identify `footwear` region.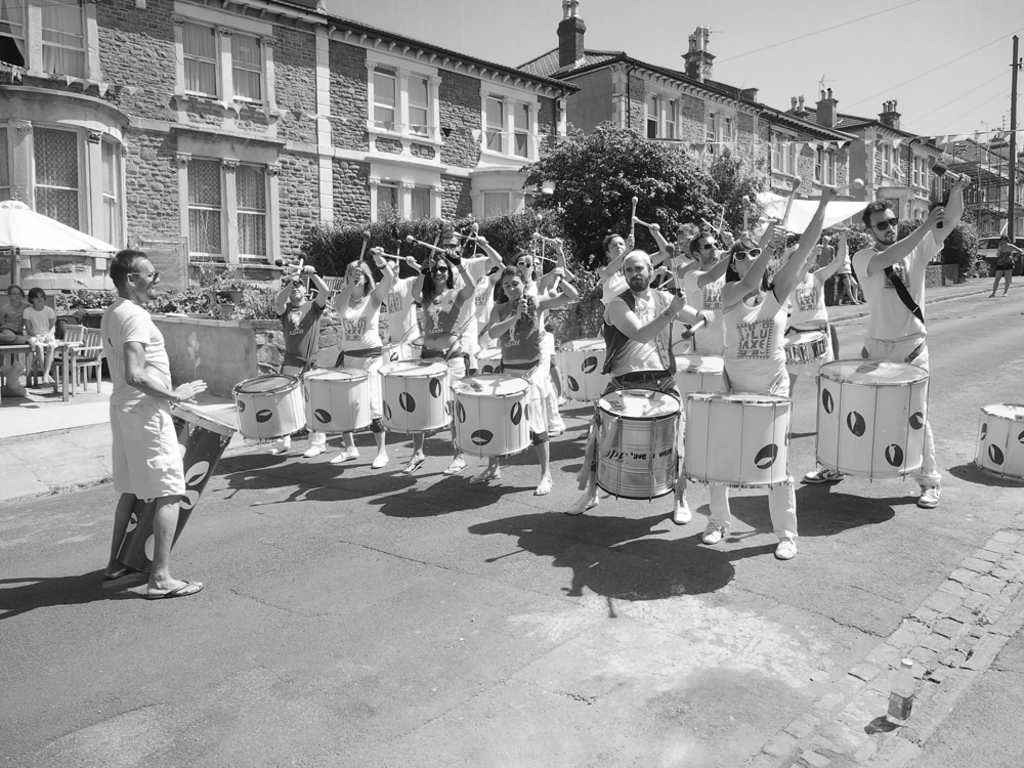
Region: (375,454,385,468).
